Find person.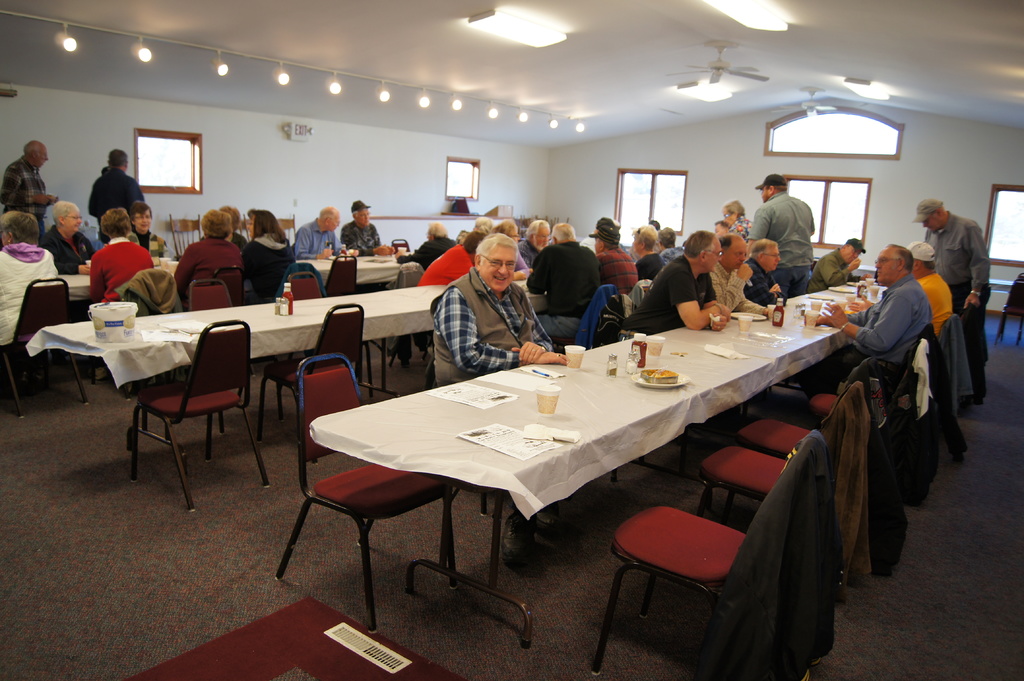
region(0, 134, 61, 235).
